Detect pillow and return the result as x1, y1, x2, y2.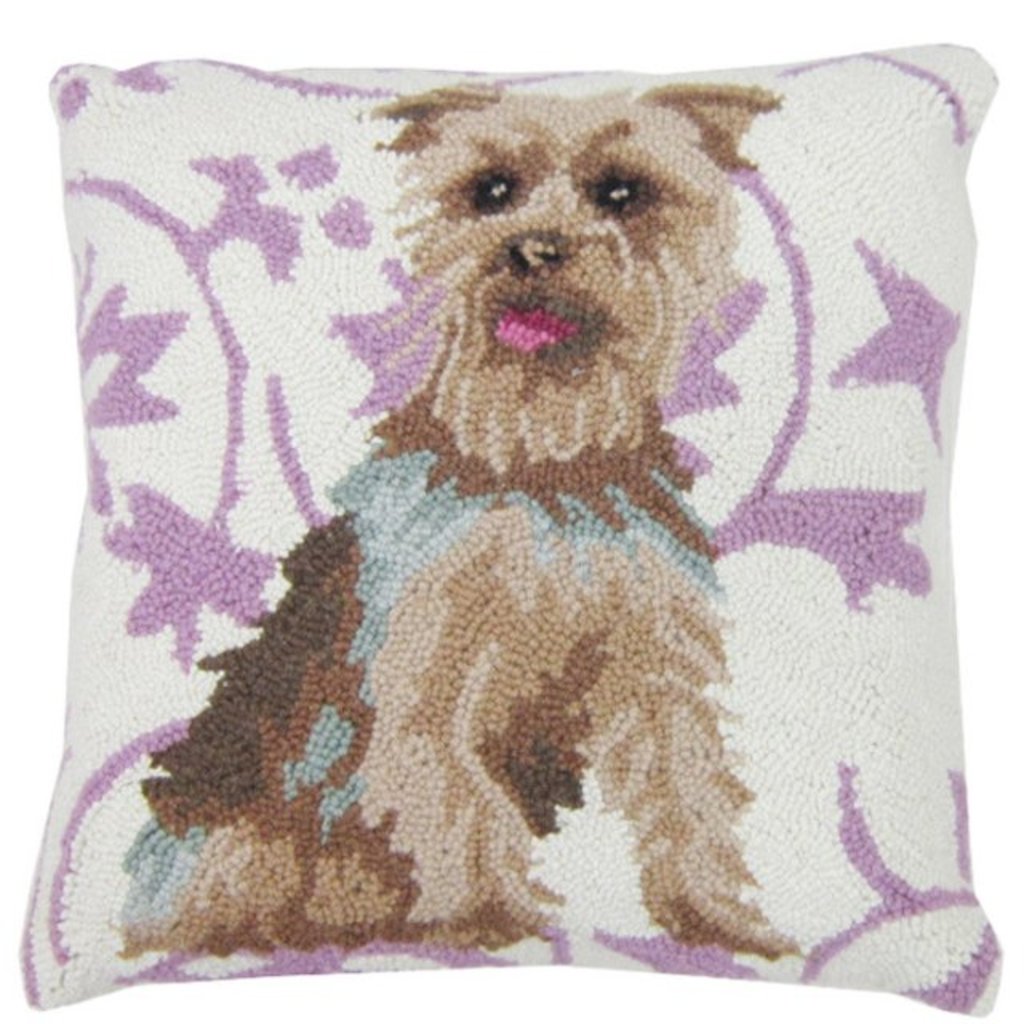
8, 11, 1023, 1023.
